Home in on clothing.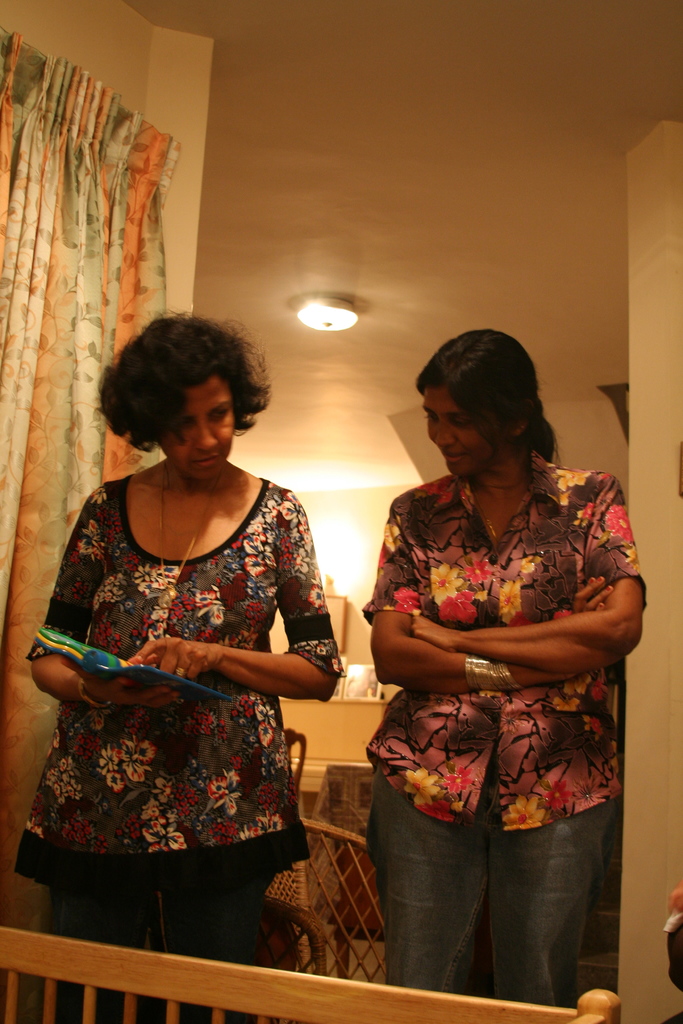
Homed in at bbox(358, 440, 666, 1005).
